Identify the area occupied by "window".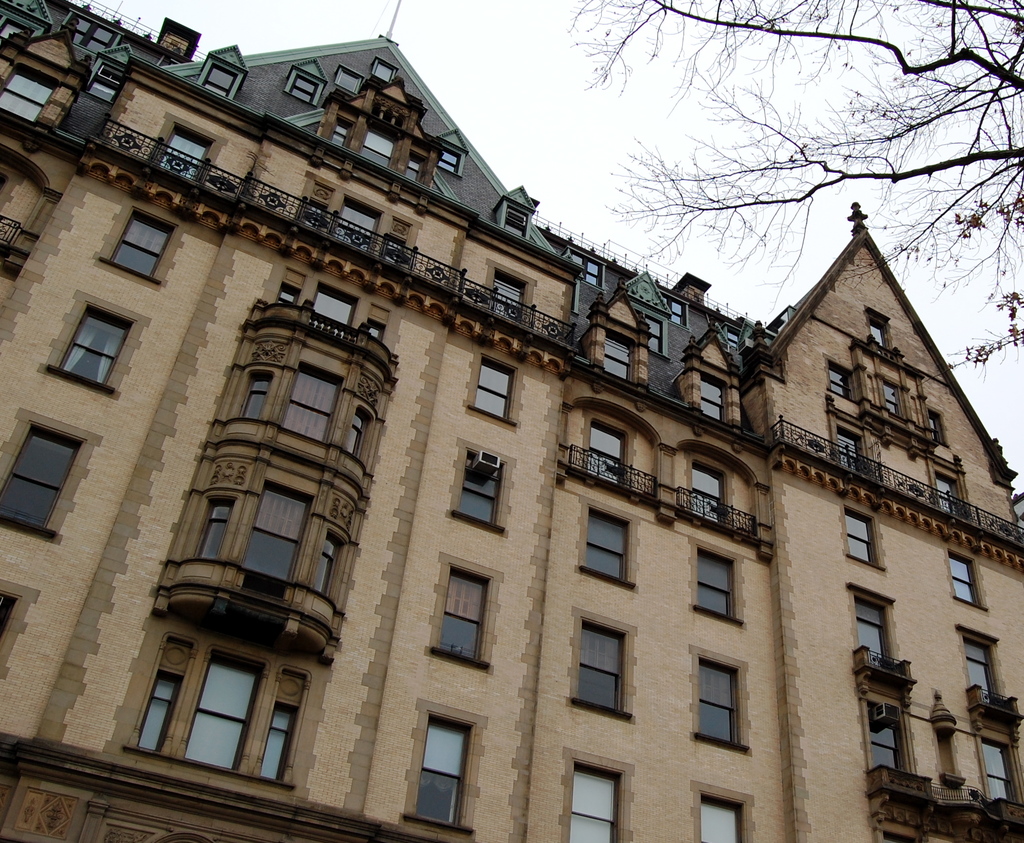
Area: pyautogui.locateOnScreen(306, 285, 355, 328).
